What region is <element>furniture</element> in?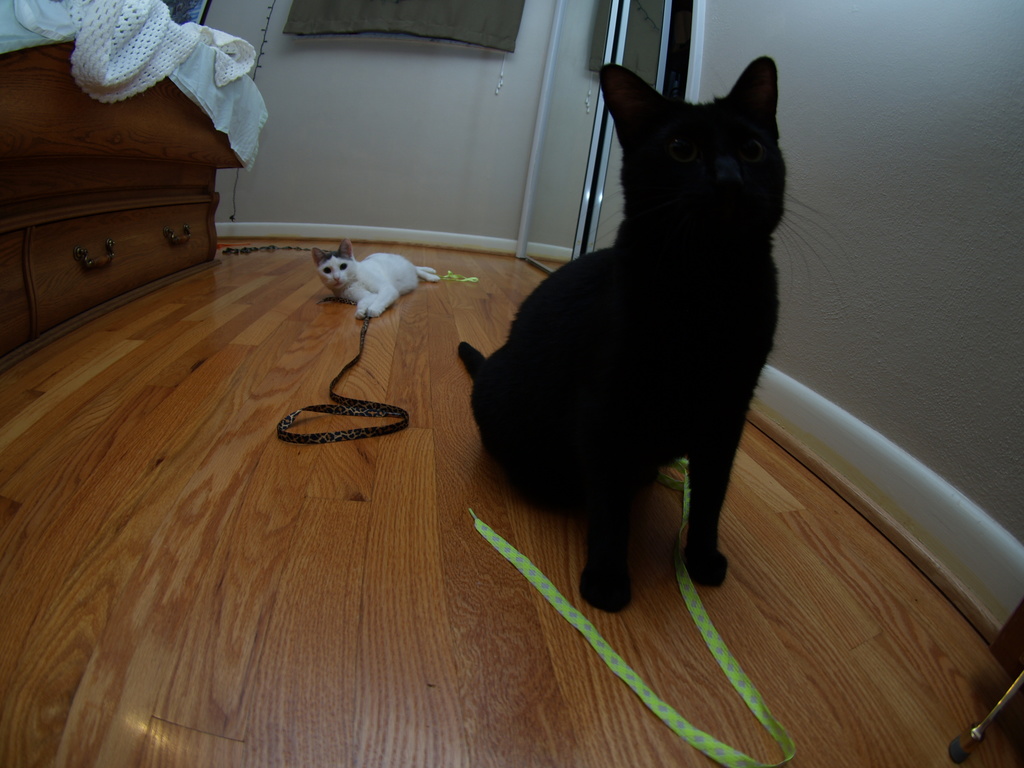
detection(0, 36, 243, 364).
